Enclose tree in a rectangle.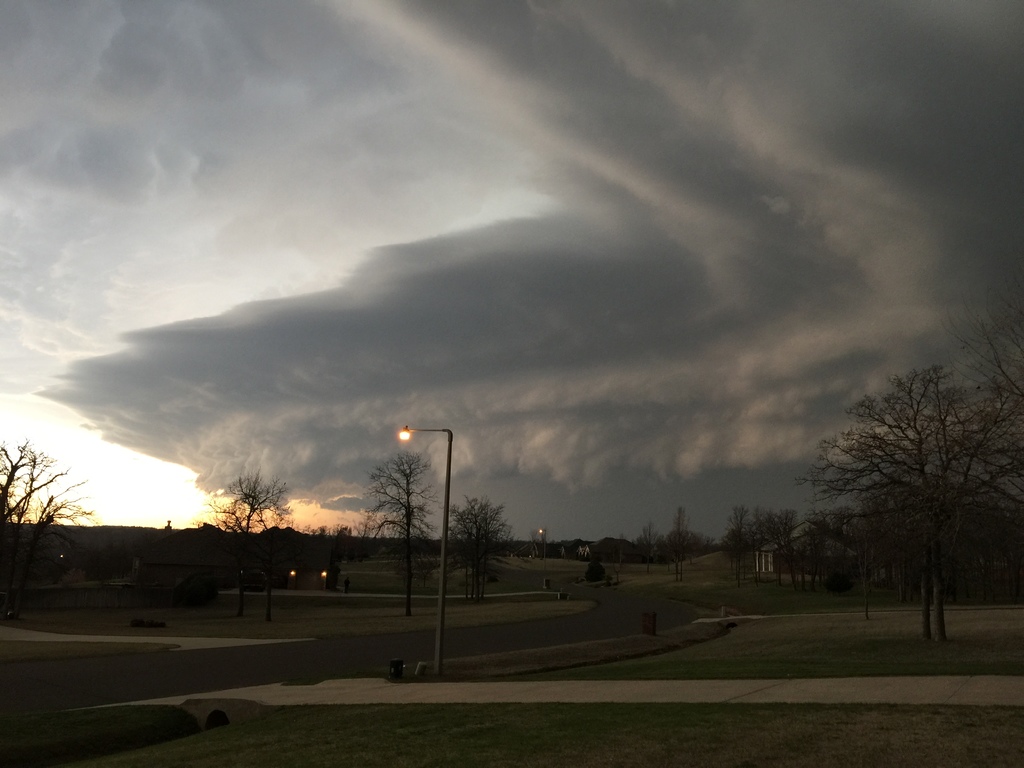
(749, 504, 801, 591).
